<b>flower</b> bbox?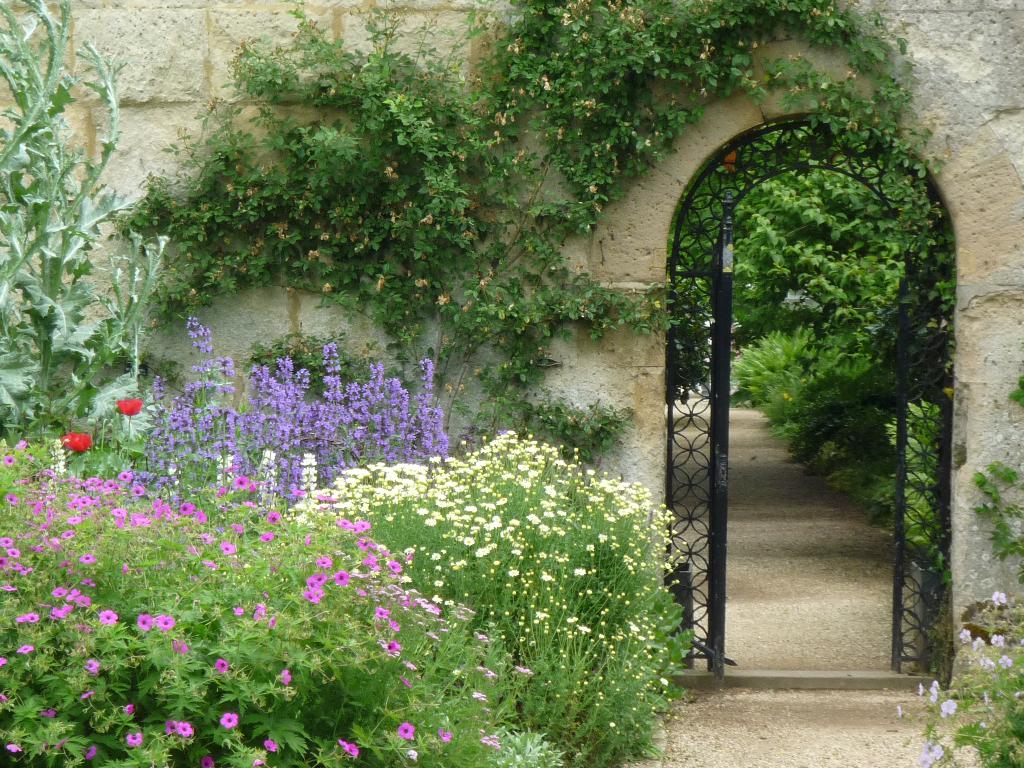
<box>220,710,238,726</box>
